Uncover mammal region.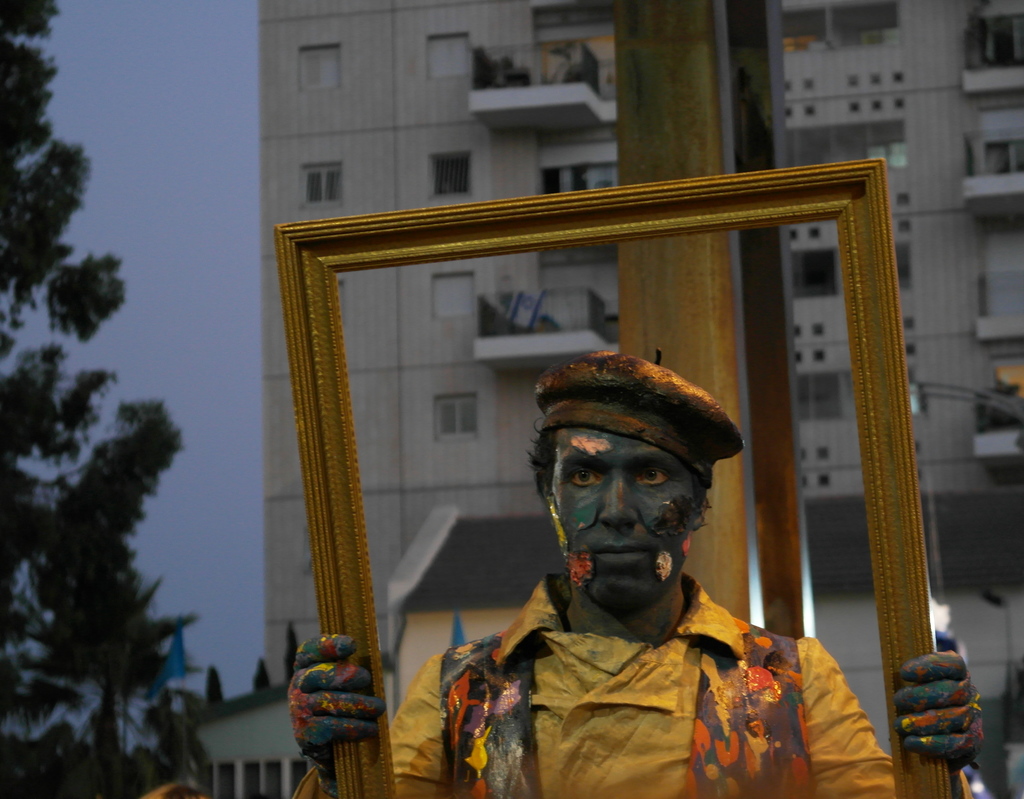
Uncovered: x1=282 y1=402 x2=973 y2=798.
